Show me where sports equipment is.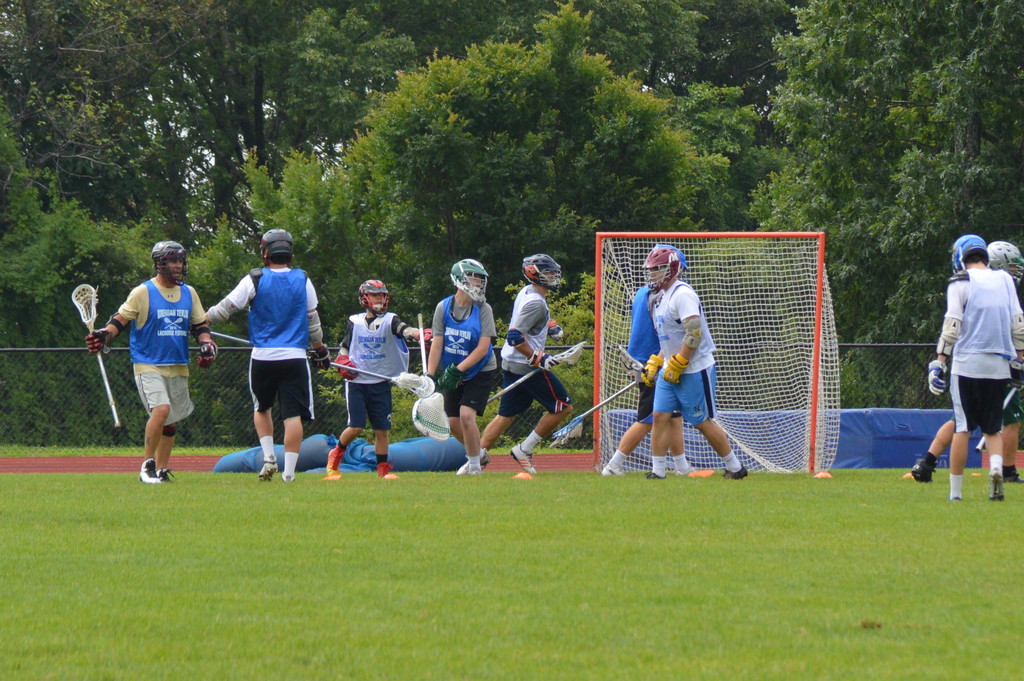
sports equipment is at 1005,356,1023,393.
